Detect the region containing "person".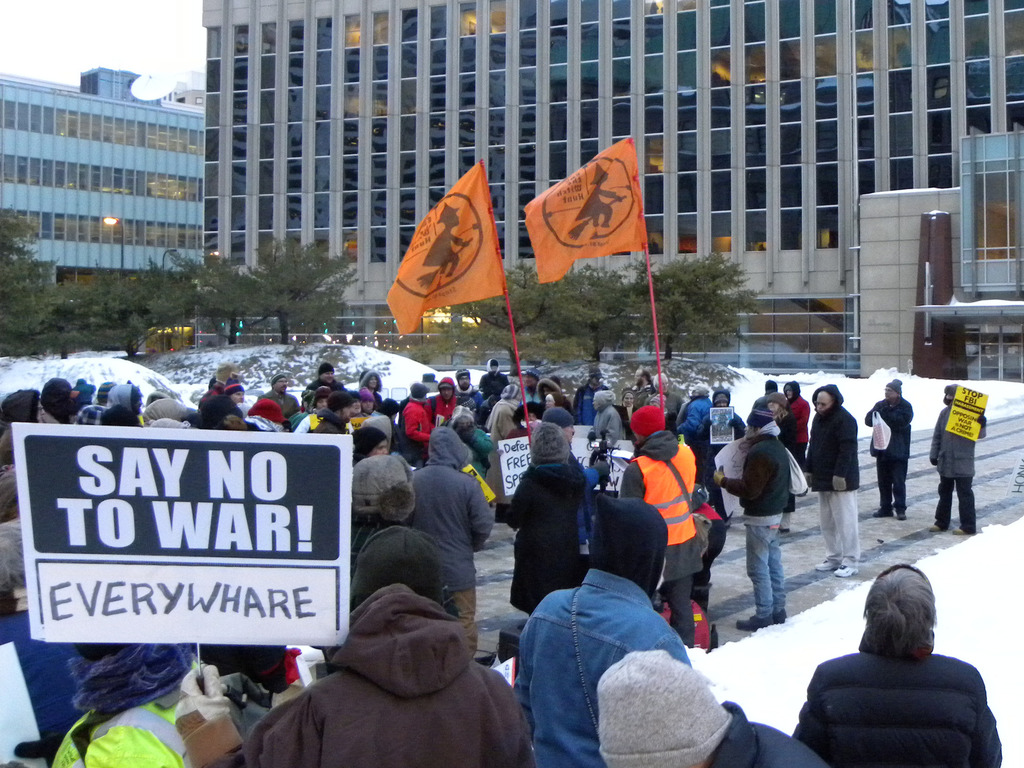
<bbox>716, 396, 797, 625</bbox>.
